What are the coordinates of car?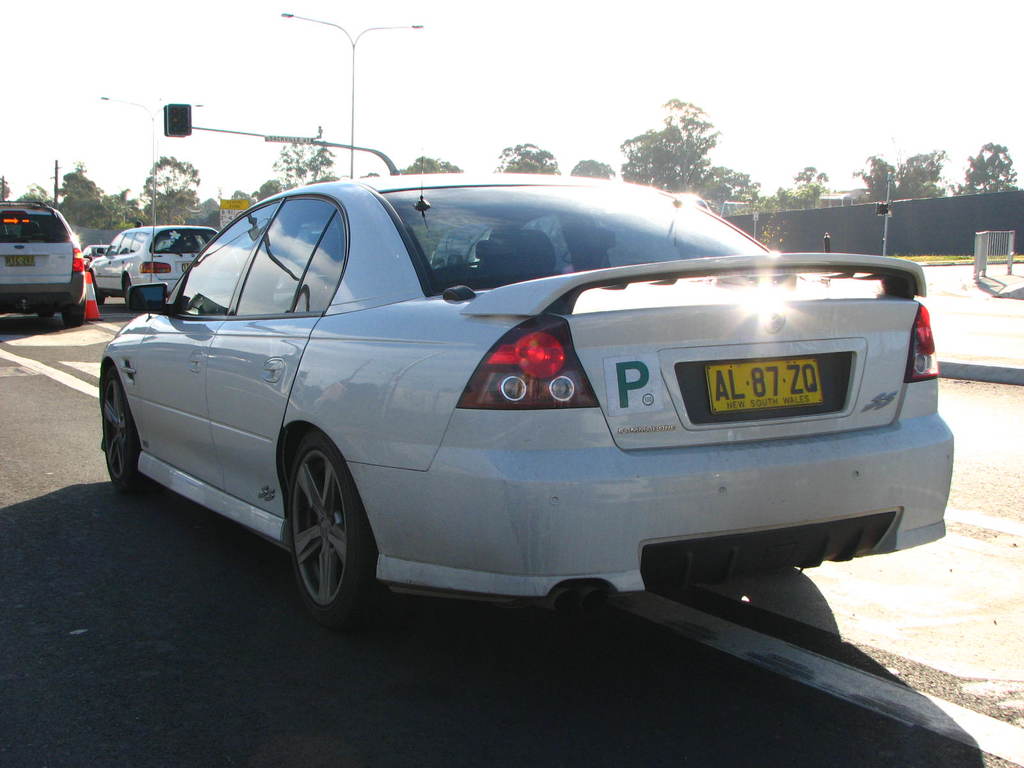
x1=88, y1=224, x2=237, y2=310.
